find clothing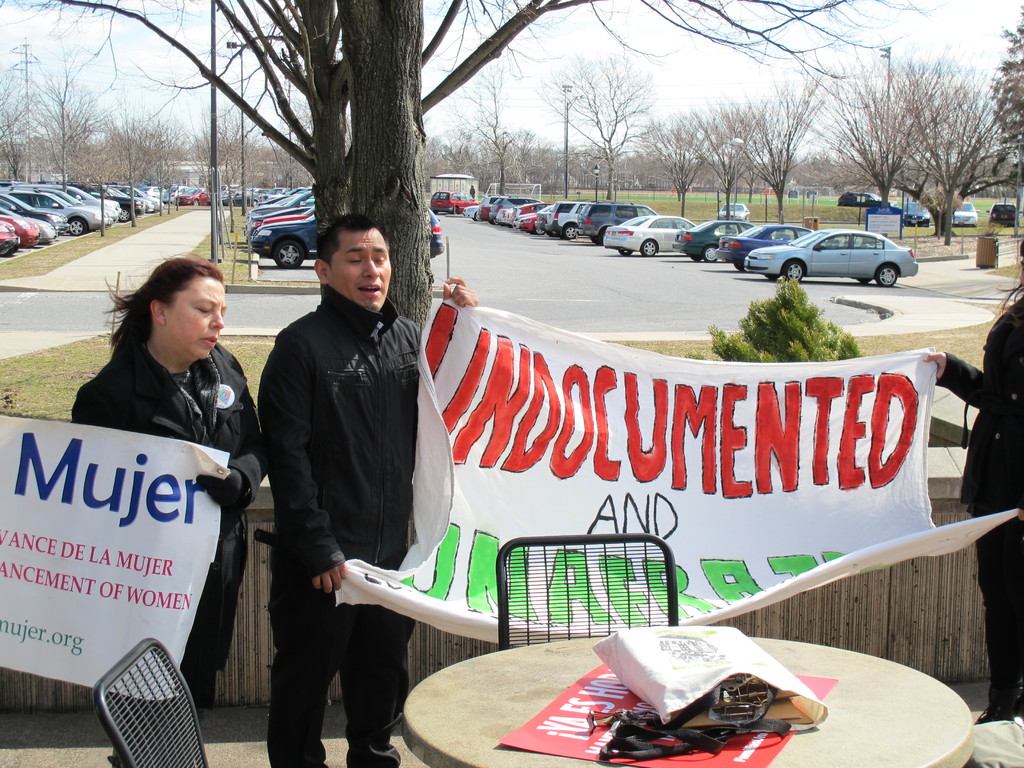
rect(256, 289, 425, 767)
